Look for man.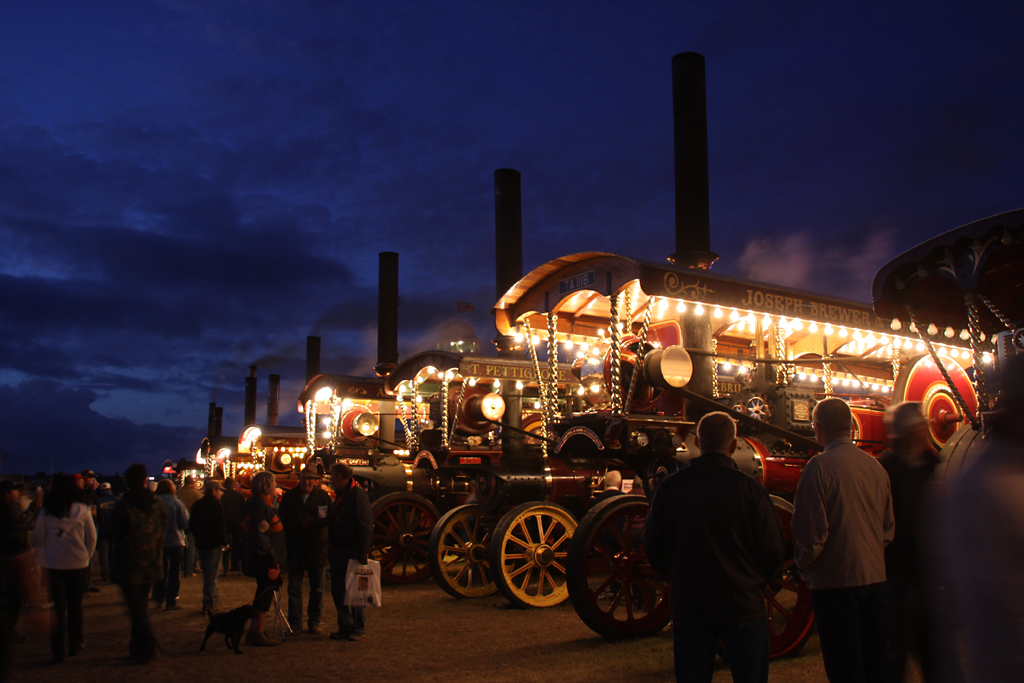
Found: [left=876, top=395, right=946, bottom=682].
